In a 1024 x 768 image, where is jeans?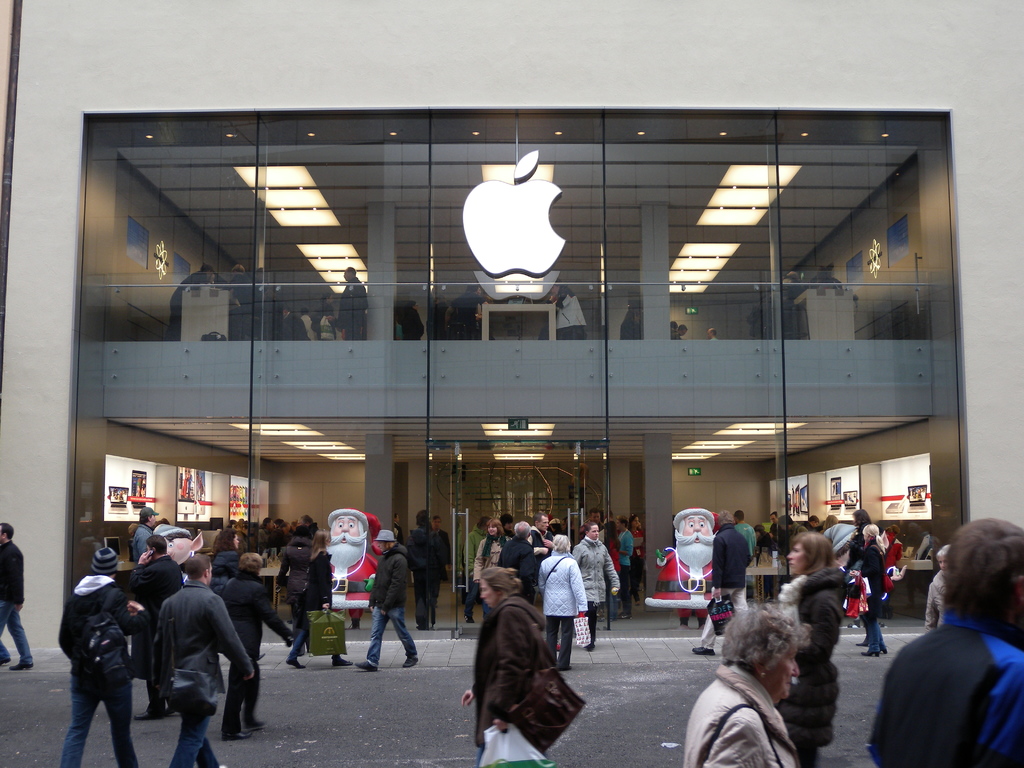
[x1=169, y1=709, x2=214, y2=767].
